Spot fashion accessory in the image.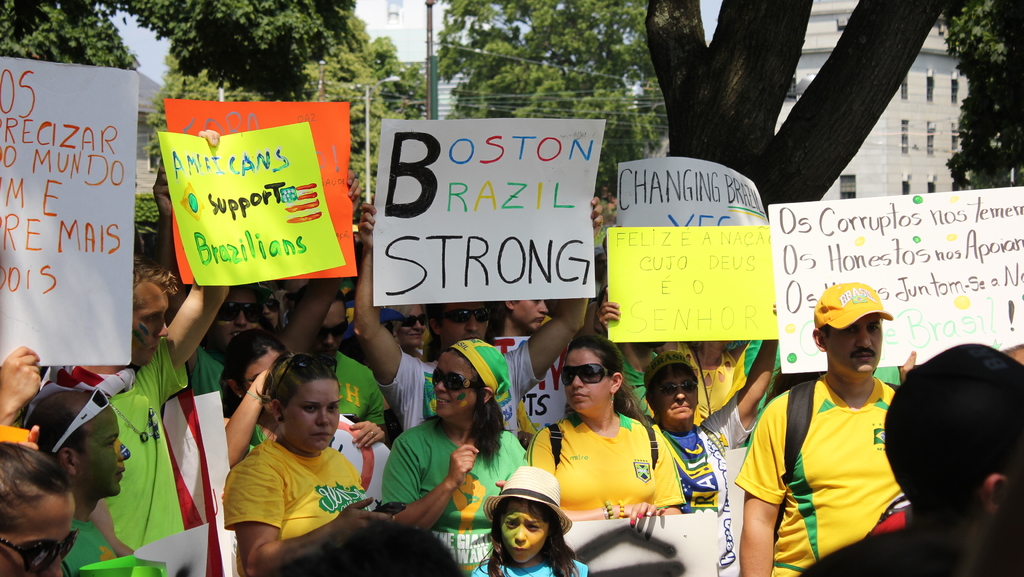
fashion accessory found at pyautogui.locateOnScreen(599, 499, 616, 523).
